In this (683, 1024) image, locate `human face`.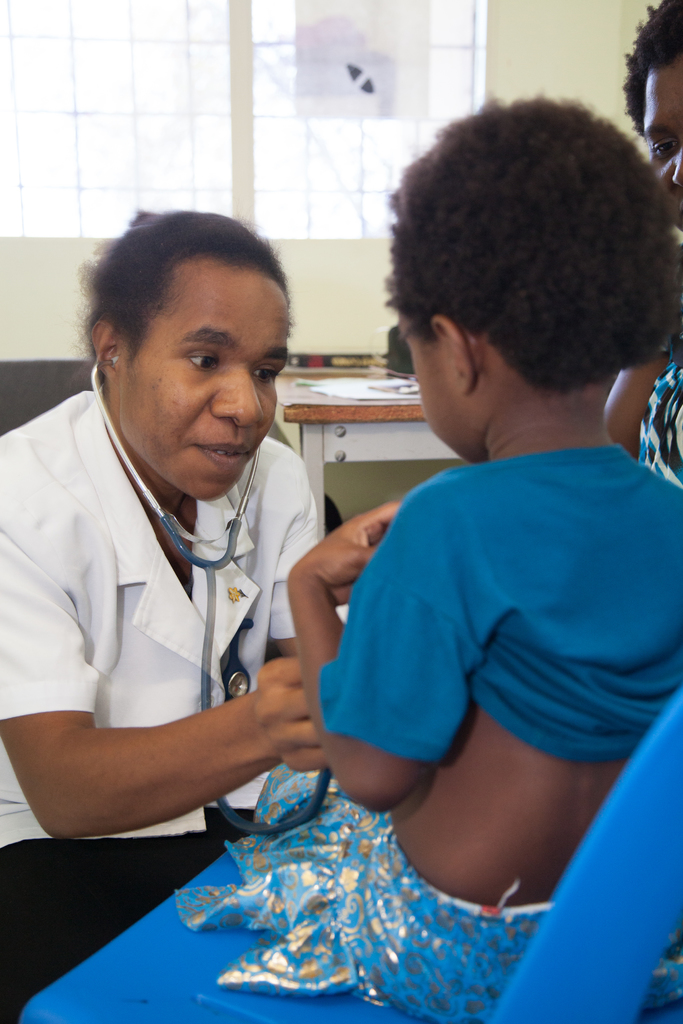
Bounding box: bbox=(394, 314, 468, 449).
